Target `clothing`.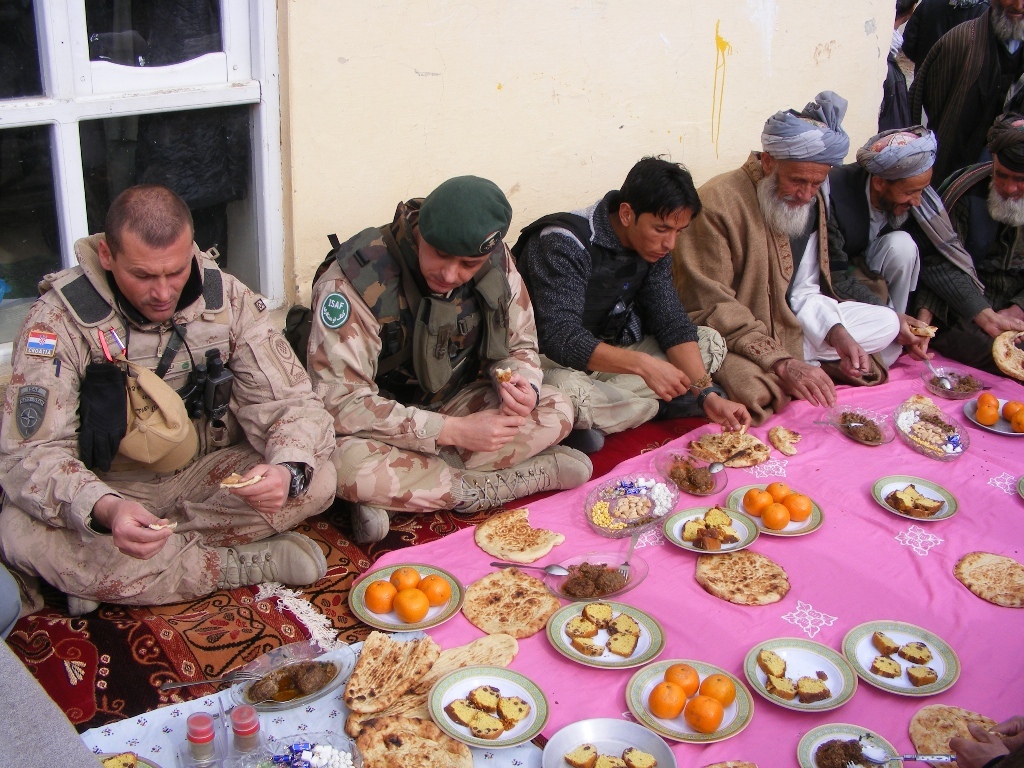
Target region: 820 153 987 365.
